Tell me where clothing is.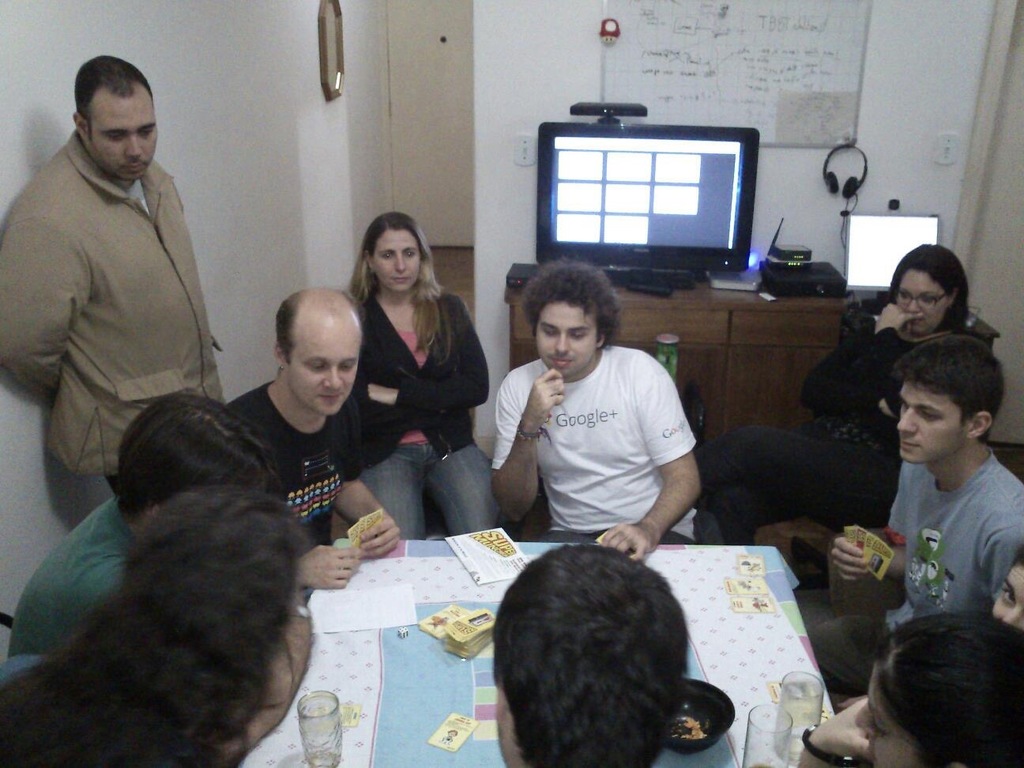
clothing is at l=356, t=285, r=488, b=465.
